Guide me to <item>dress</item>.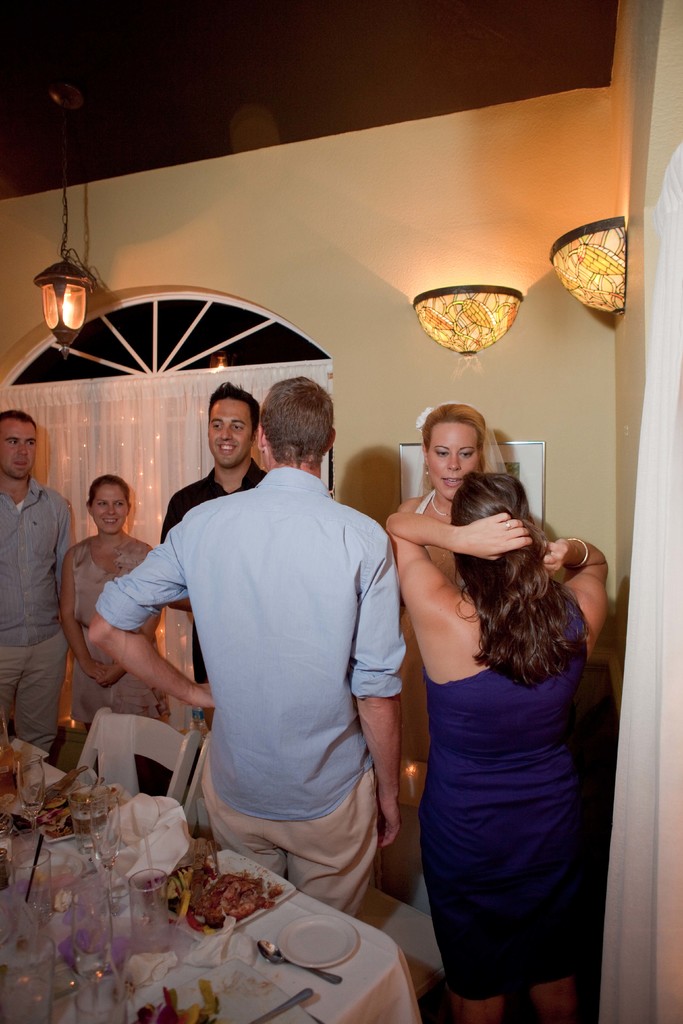
Guidance: bbox=(418, 595, 575, 1001).
